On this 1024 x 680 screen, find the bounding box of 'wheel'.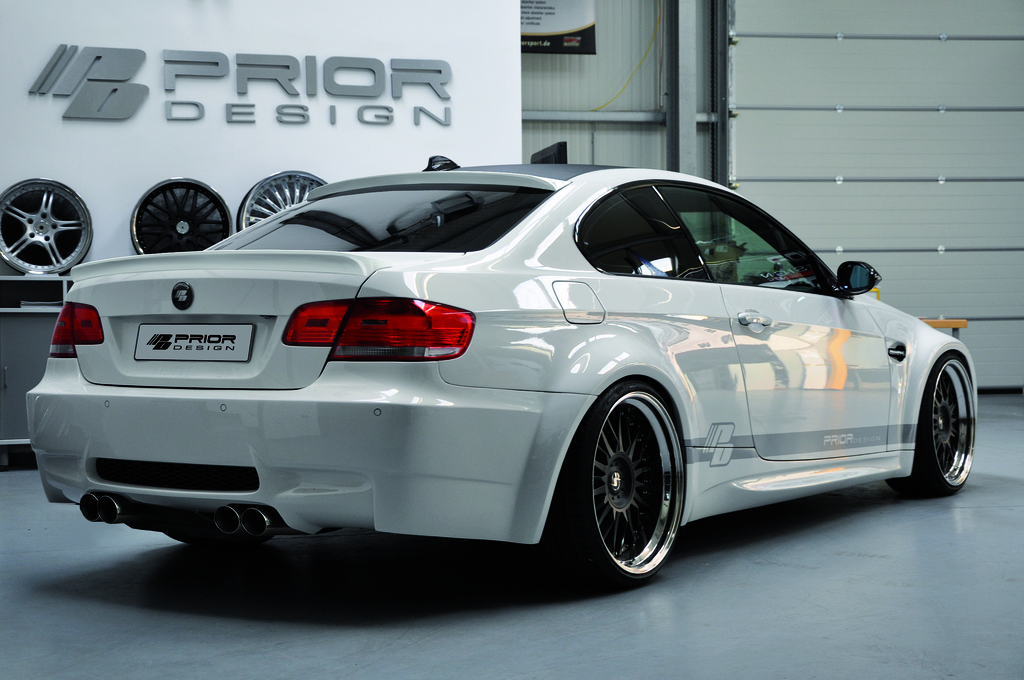
Bounding box: bbox(892, 351, 975, 502).
